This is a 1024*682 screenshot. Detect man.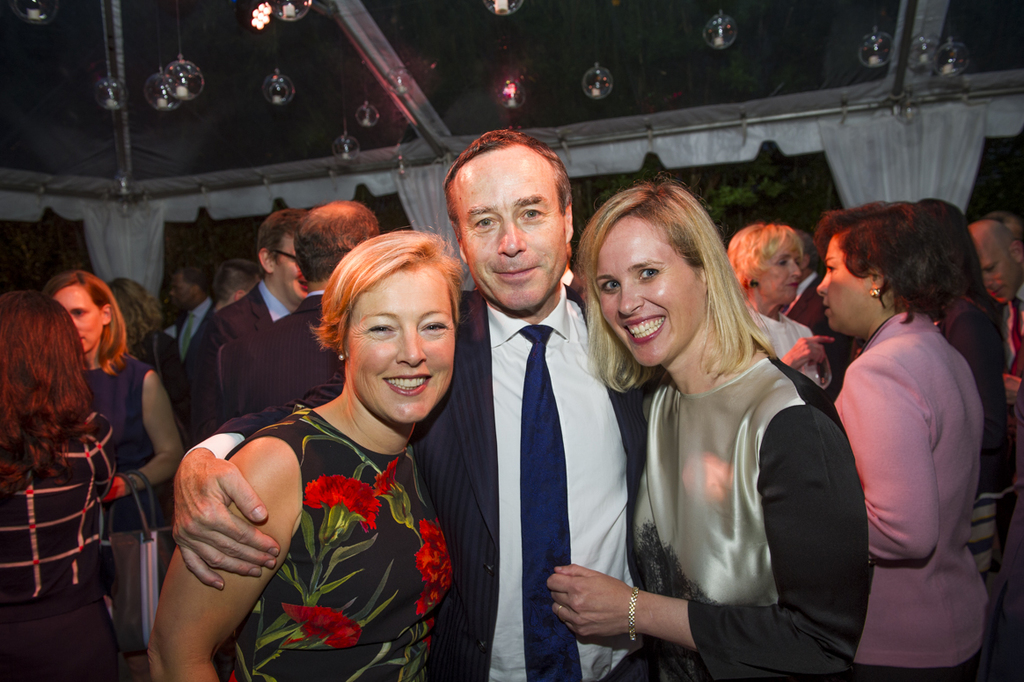
x1=780 y1=231 x2=833 y2=374.
